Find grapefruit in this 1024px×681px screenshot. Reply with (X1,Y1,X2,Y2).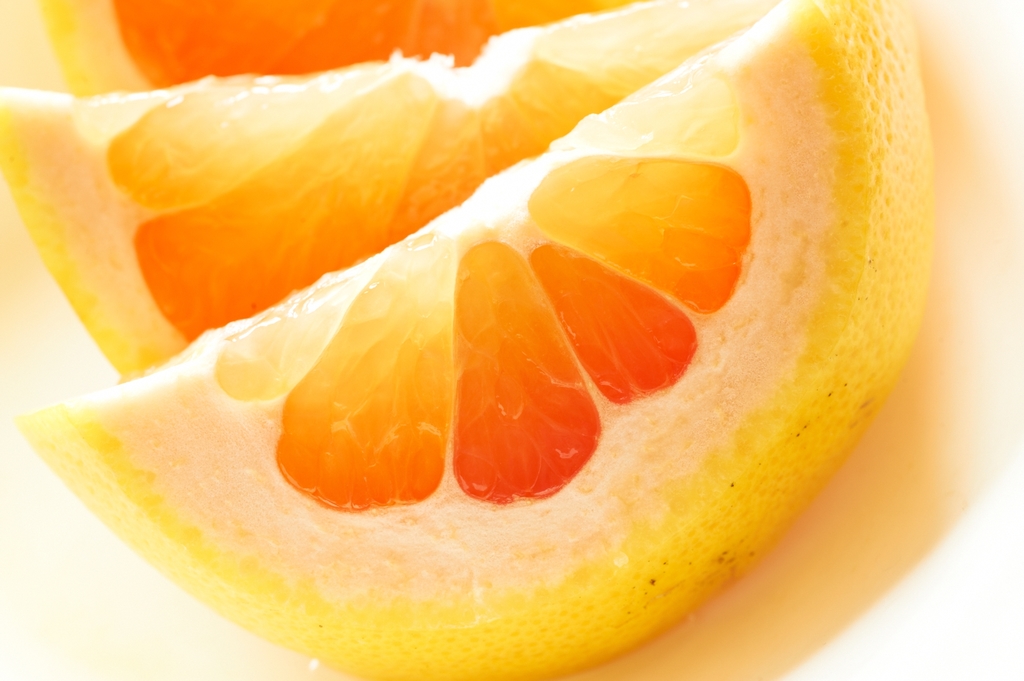
(0,0,769,378).
